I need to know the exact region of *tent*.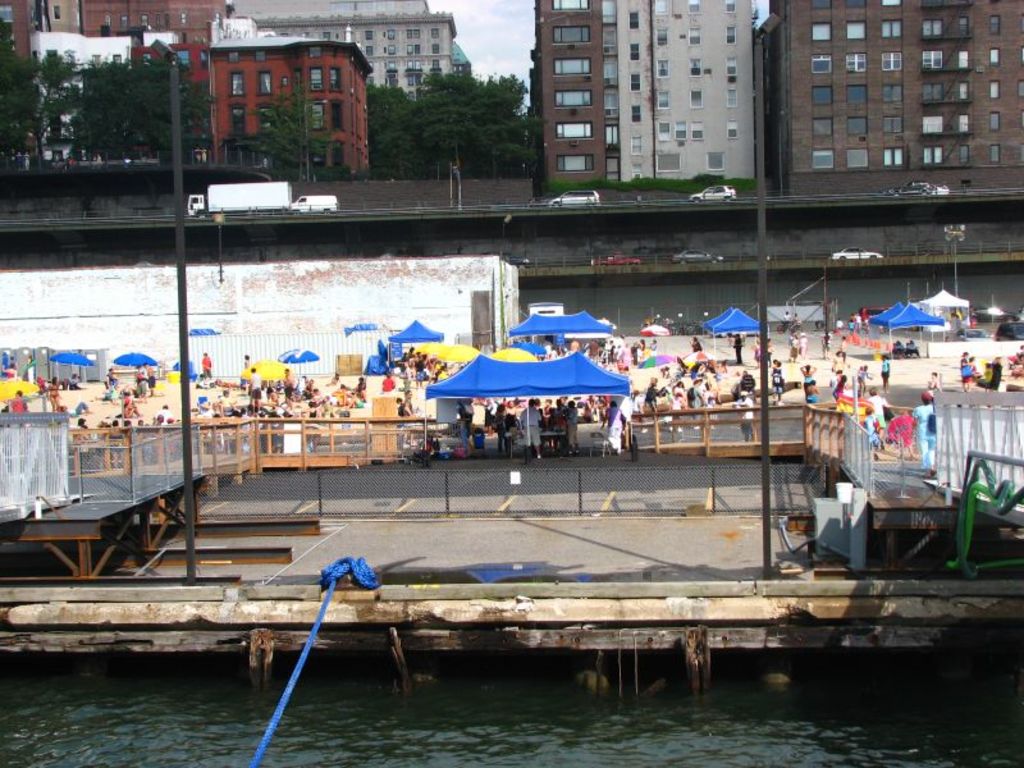
Region: box(266, 349, 324, 369).
